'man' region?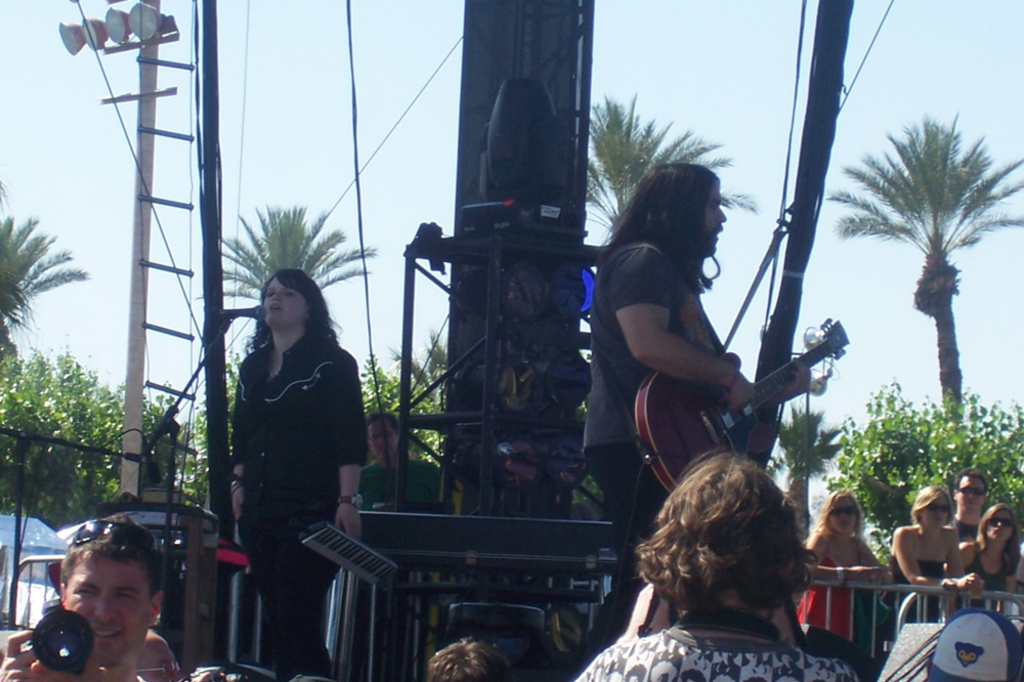
pyautogui.locateOnScreen(580, 163, 759, 646)
